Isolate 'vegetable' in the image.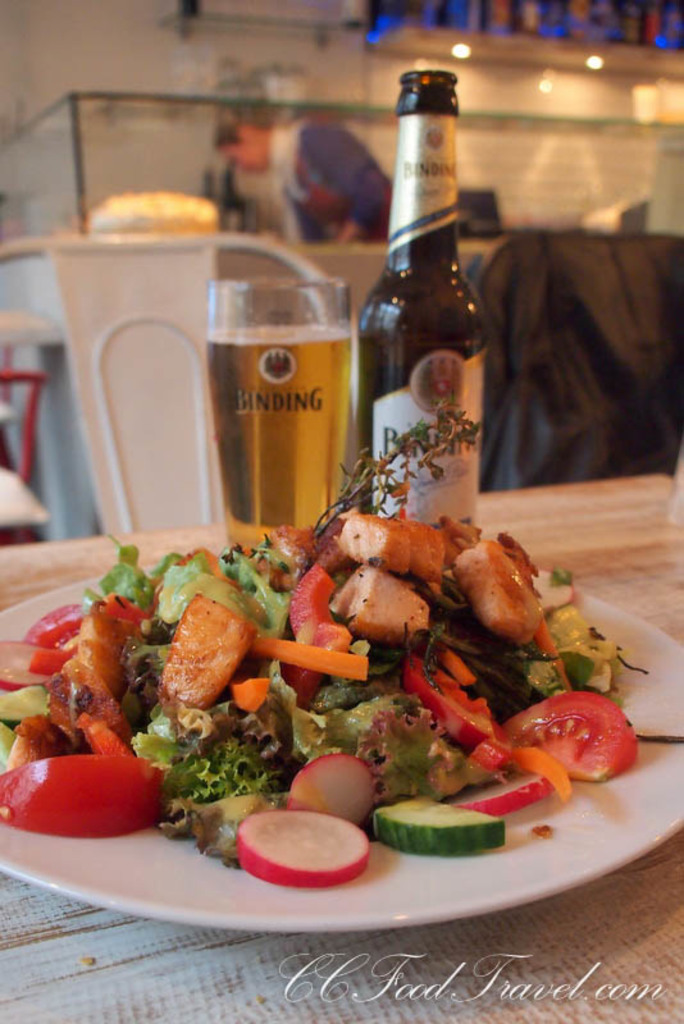
Isolated region: bbox=(514, 750, 575, 795).
